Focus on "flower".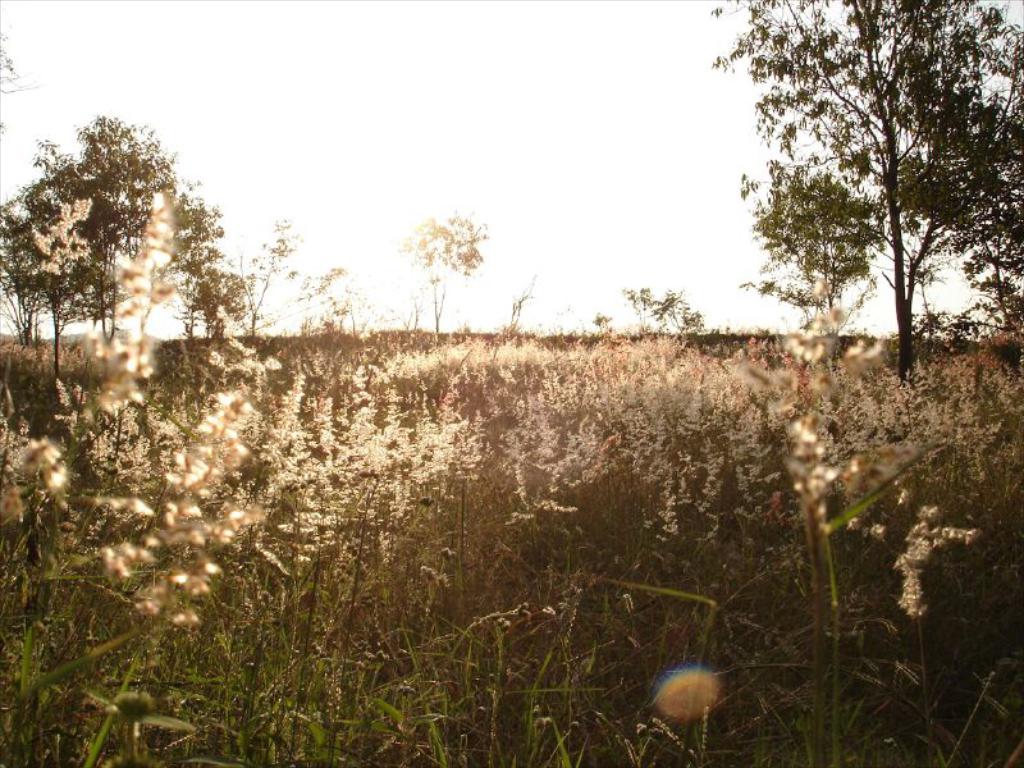
Focused at l=152, t=282, r=178, b=298.
